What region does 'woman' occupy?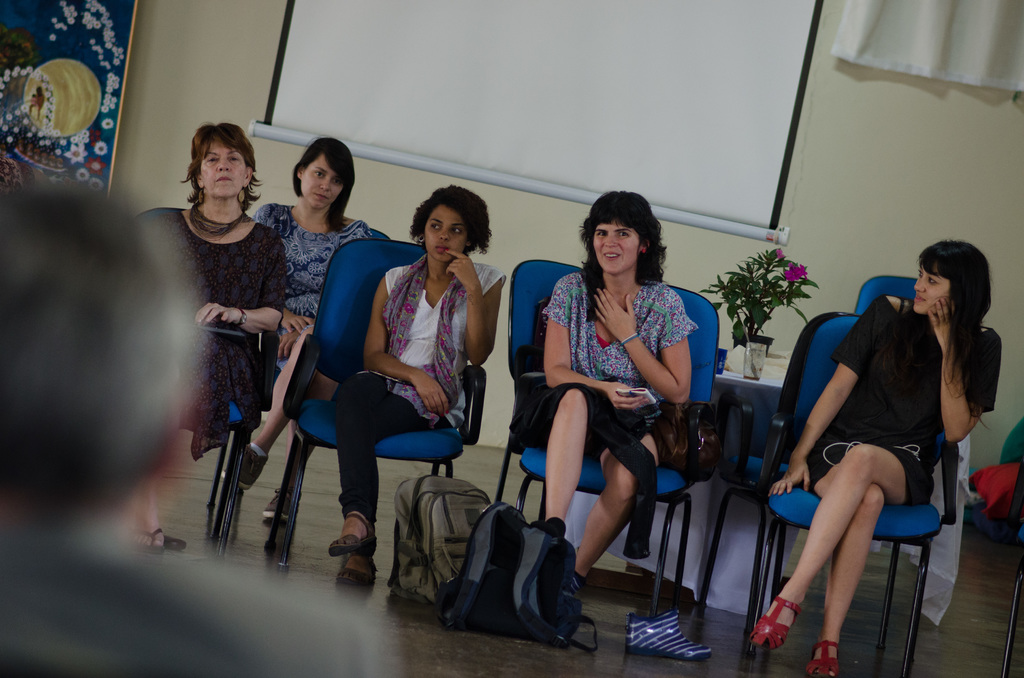
<box>753,238,1003,677</box>.
